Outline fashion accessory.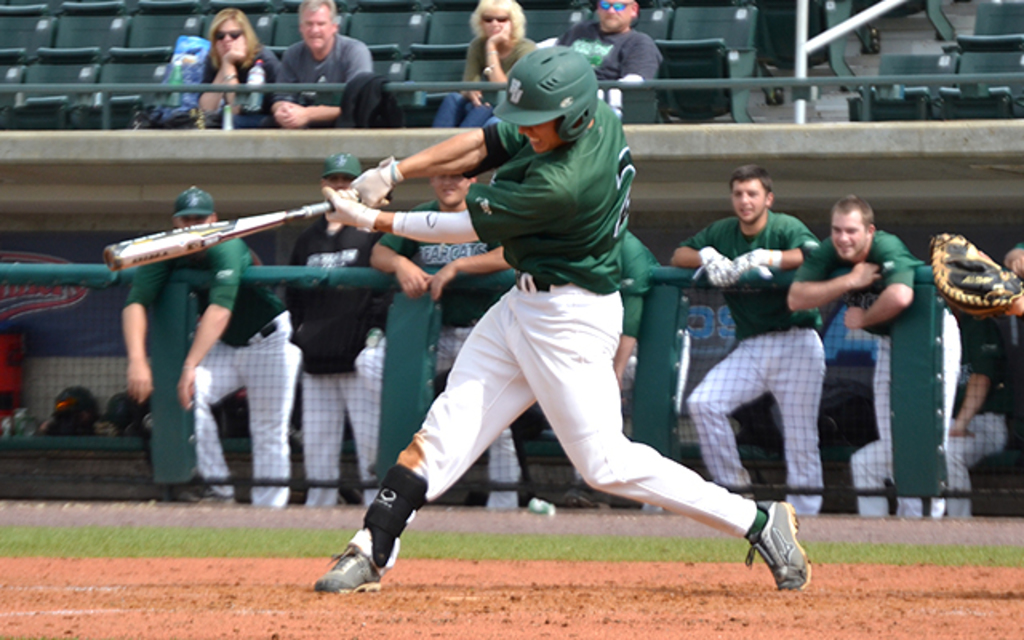
Outline: box(694, 246, 738, 286).
